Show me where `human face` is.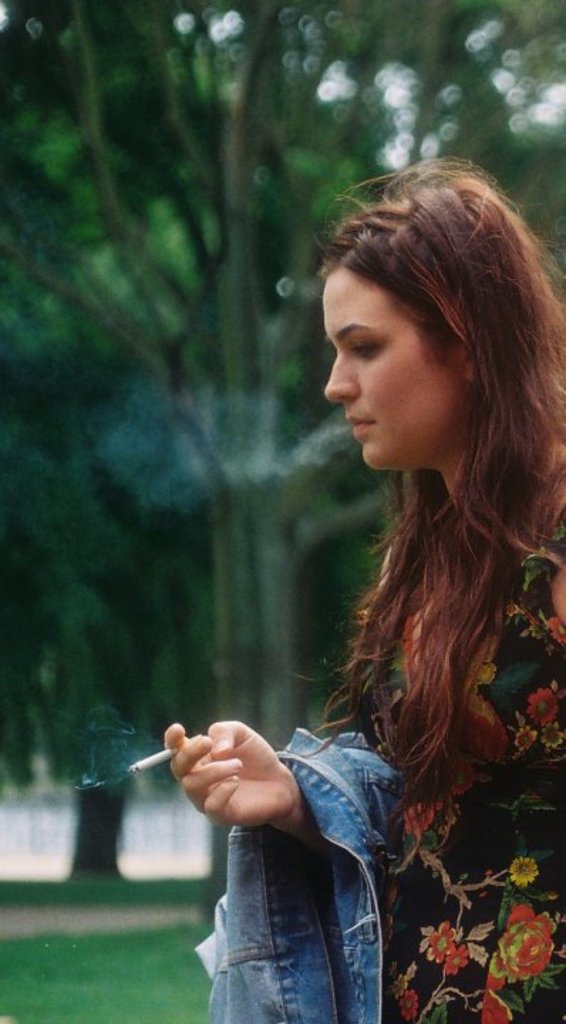
`human face` is at <region>323, 265, 459, 472</region>.
